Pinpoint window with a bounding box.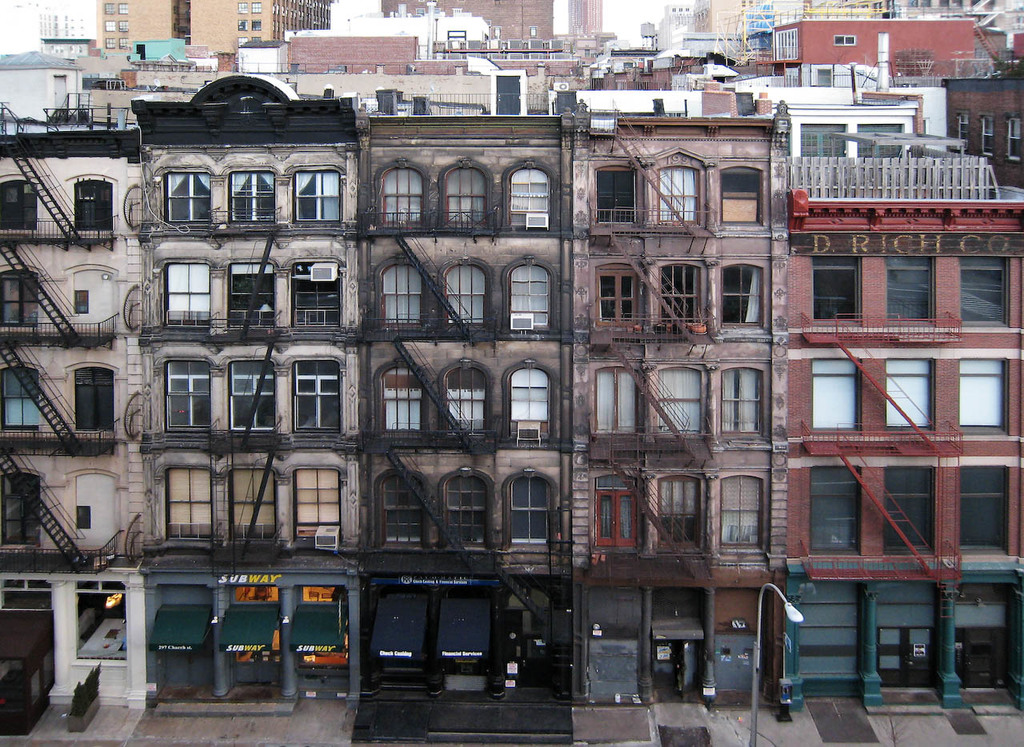
rect(290, 160, 350, 230).
